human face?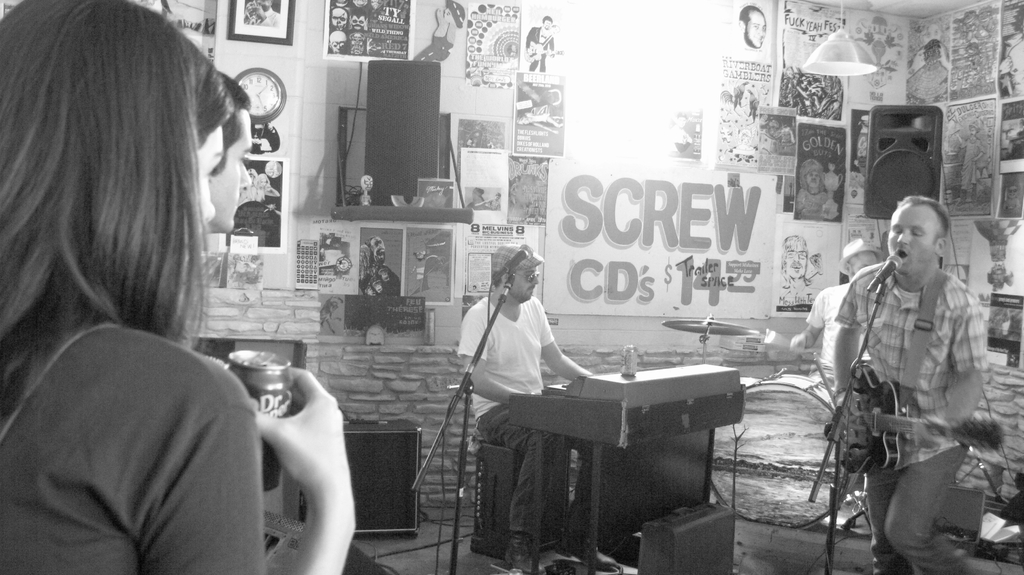
<bbox>806, 170, 819, 189</bbox>
